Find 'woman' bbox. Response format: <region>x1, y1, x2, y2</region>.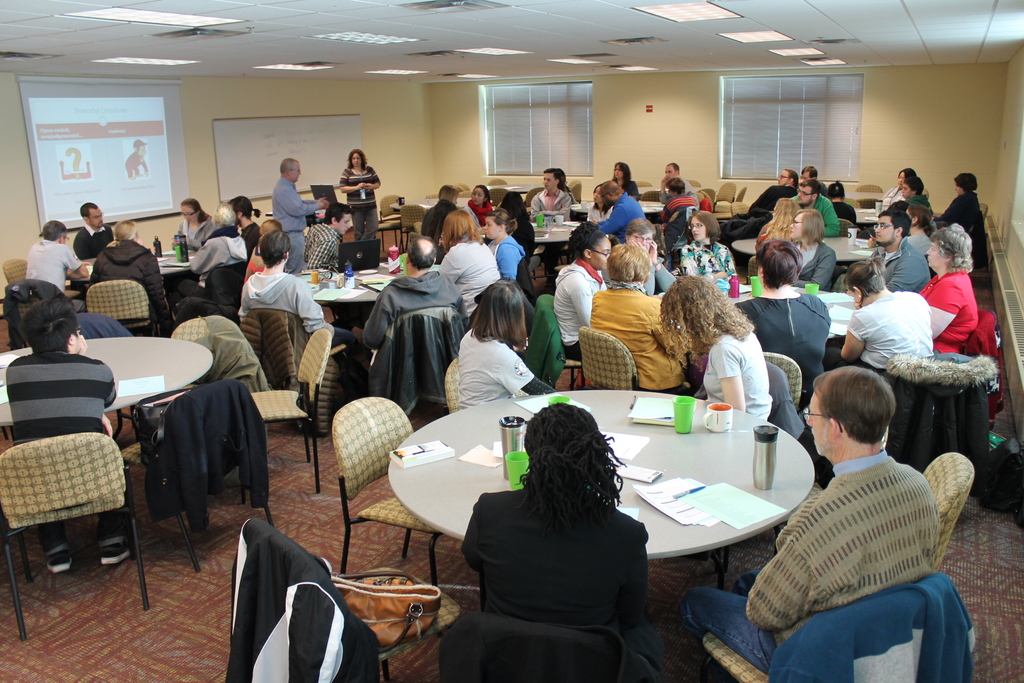
<region>783, 206, 836, 288</region>.
